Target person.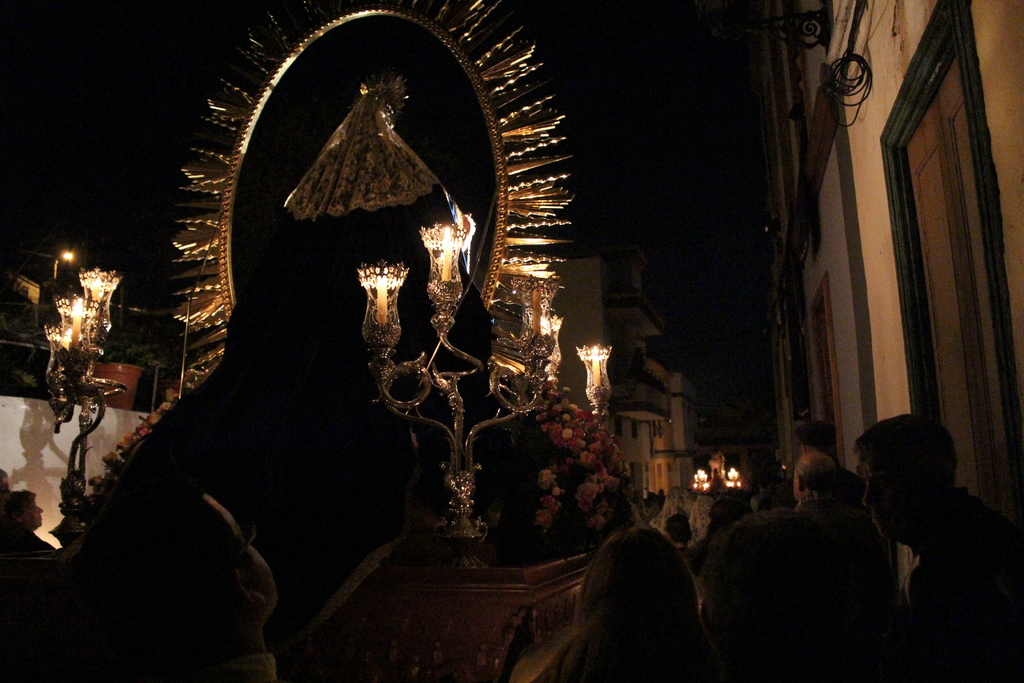
Target region: 794, 448, 871, 519.
